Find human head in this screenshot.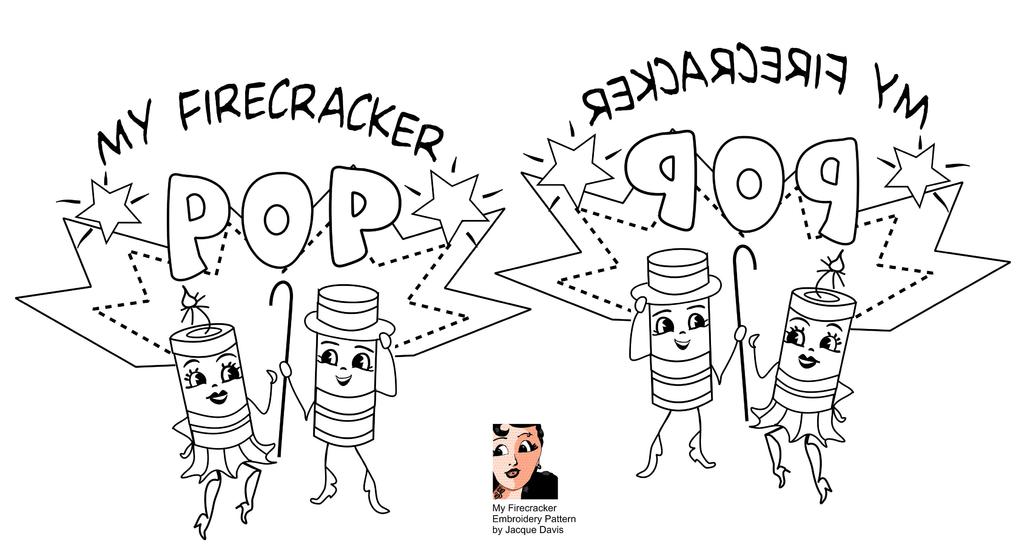
The bounding box for human head is <region>317, 332, 376, 399</region>.
